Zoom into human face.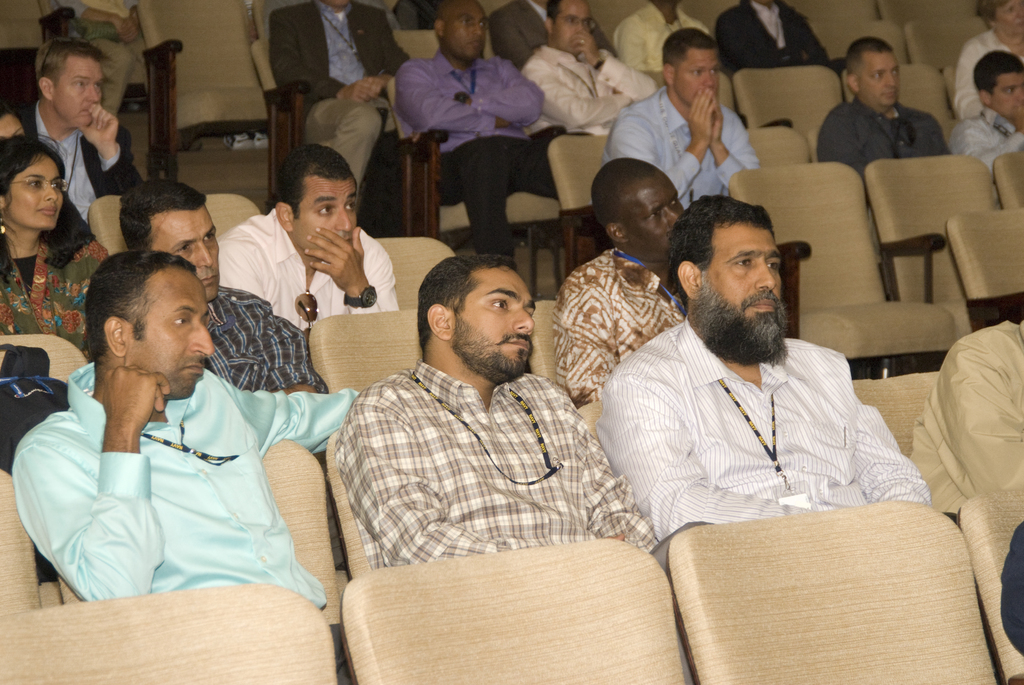
Zoom target: [707,223,786,328].
